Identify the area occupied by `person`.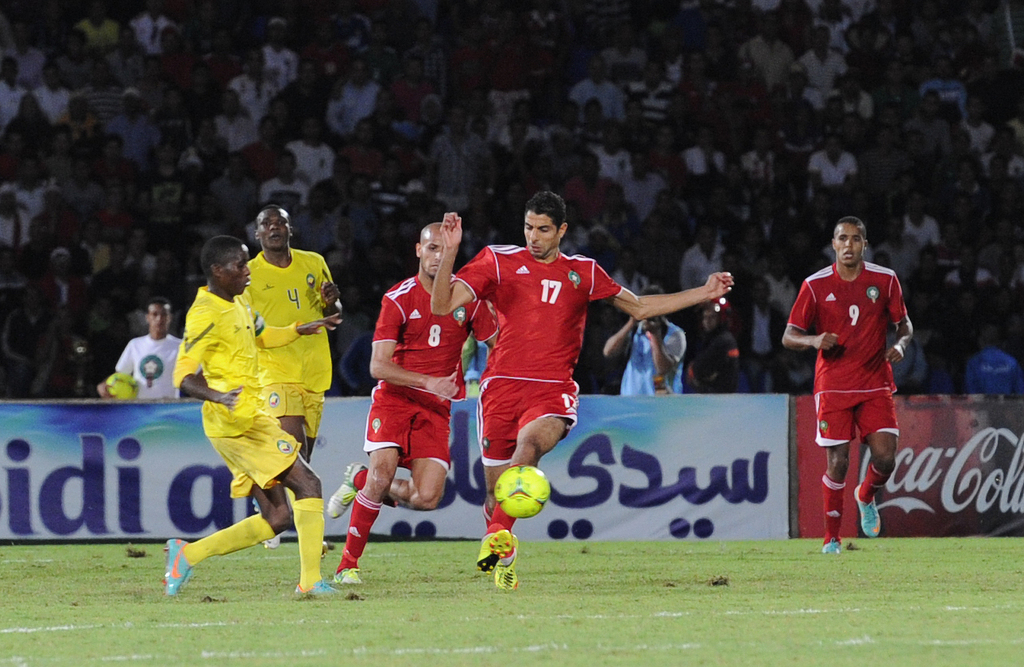
Area: pyautogui.locateOnScreen(99, 295, 199, 400).
